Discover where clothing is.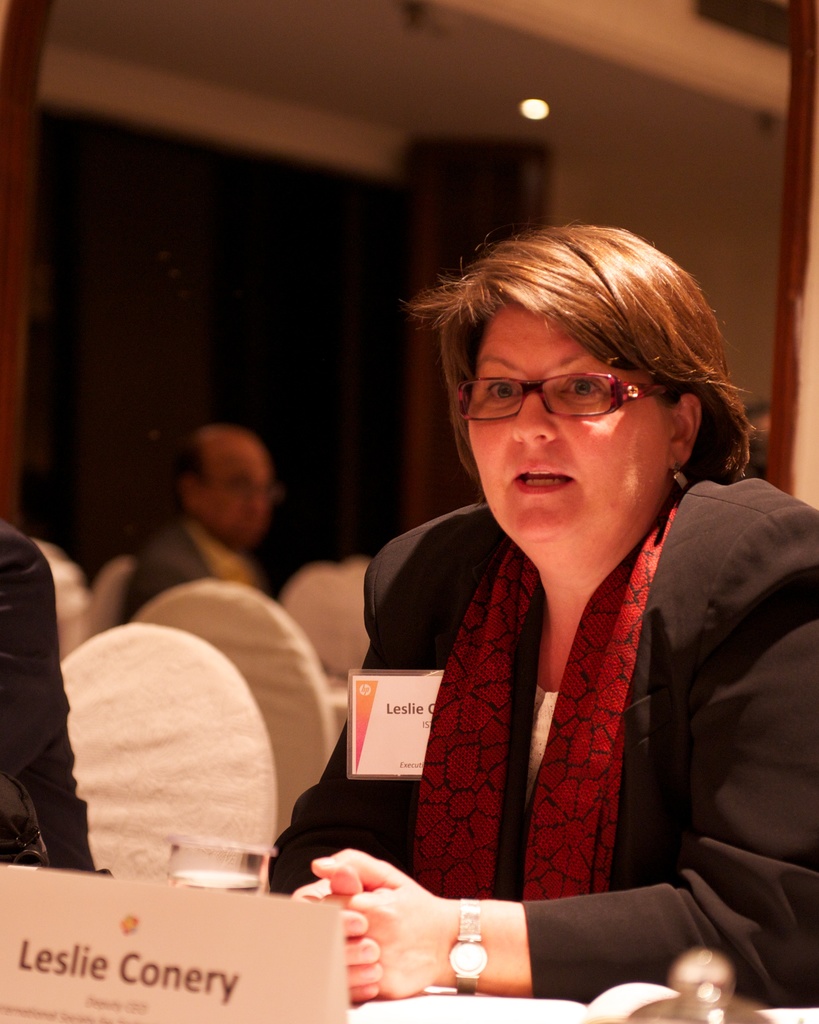
Discovered at rect(316, 434, 810, 961).
